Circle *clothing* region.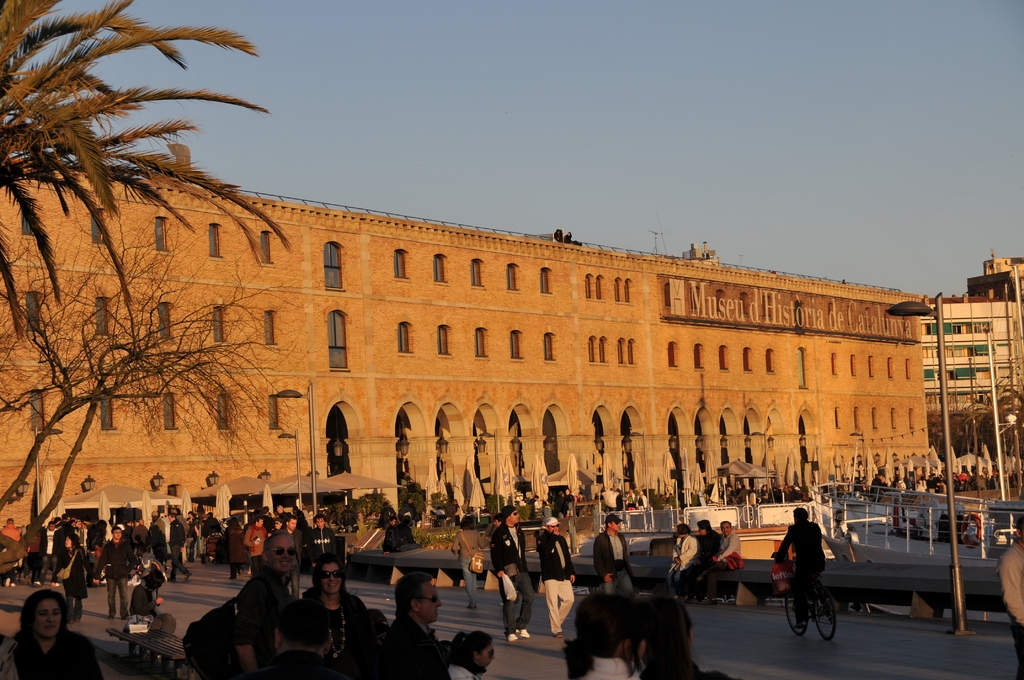
Region: 13:626:103:679.
